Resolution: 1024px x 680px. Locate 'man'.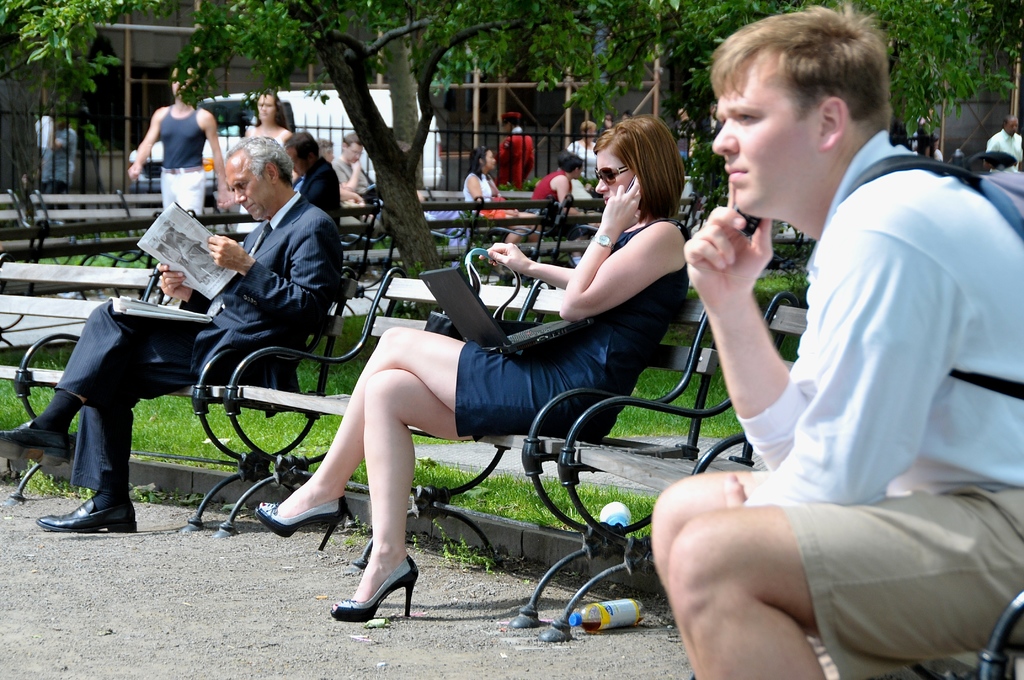
622/35/1008/679.
